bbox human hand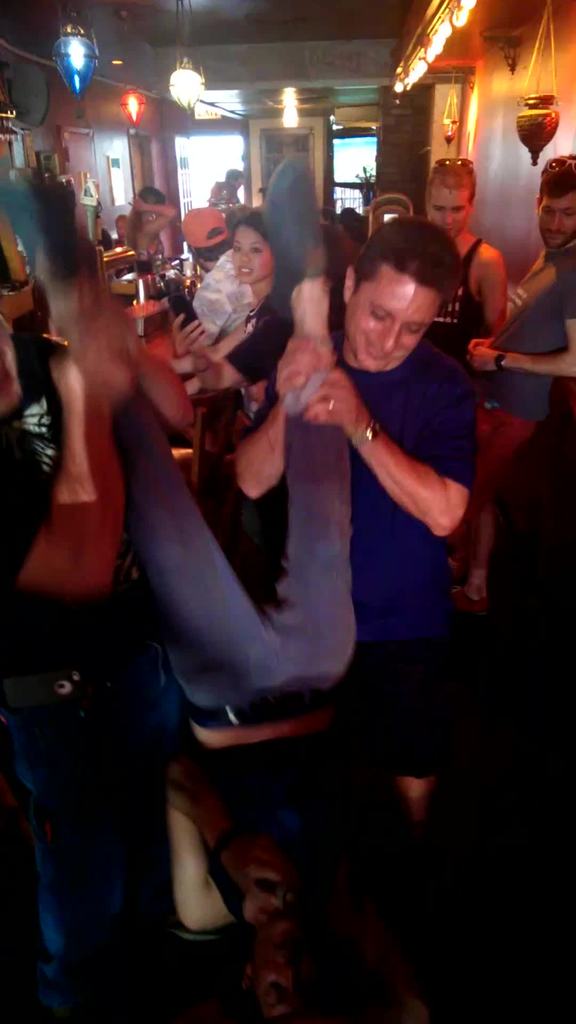
x1=168 y1=314 x2=205 y2=357
